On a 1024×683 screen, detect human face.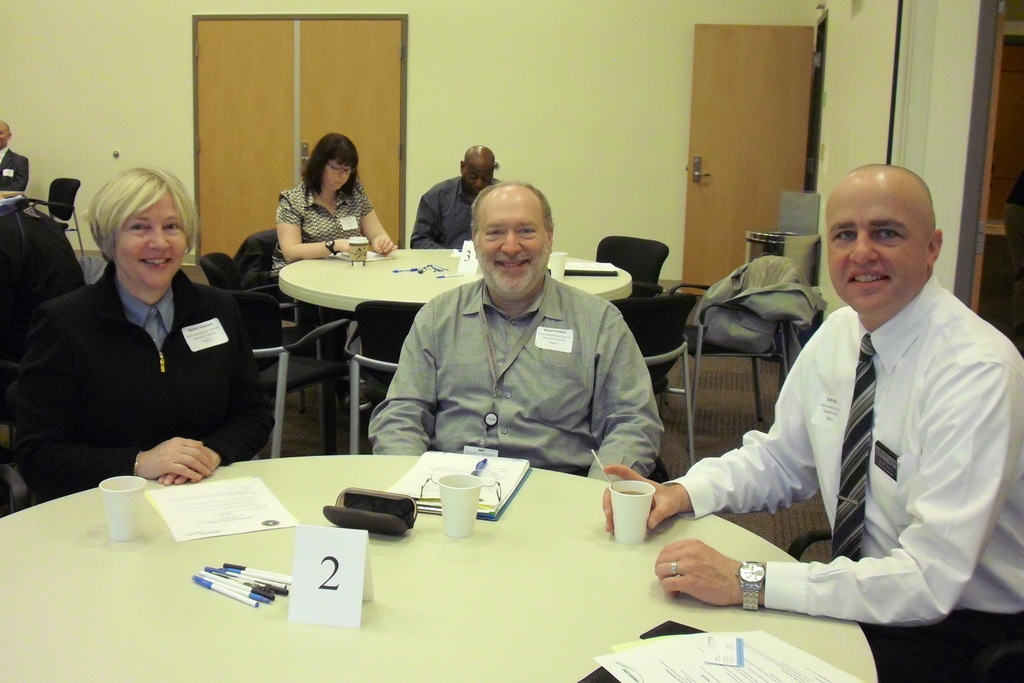
(left=470, top=193, right=552, bottom=300).
